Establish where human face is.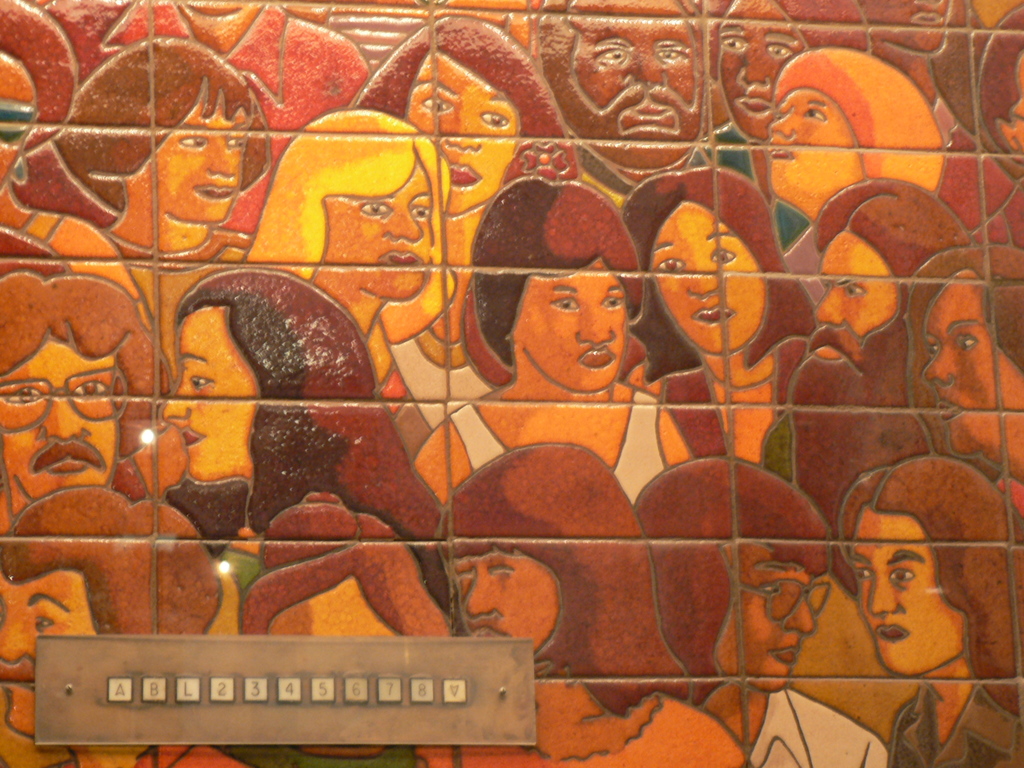
Established at {"left": 445, "top": 545, "right": 559, "bottom": 655}.
